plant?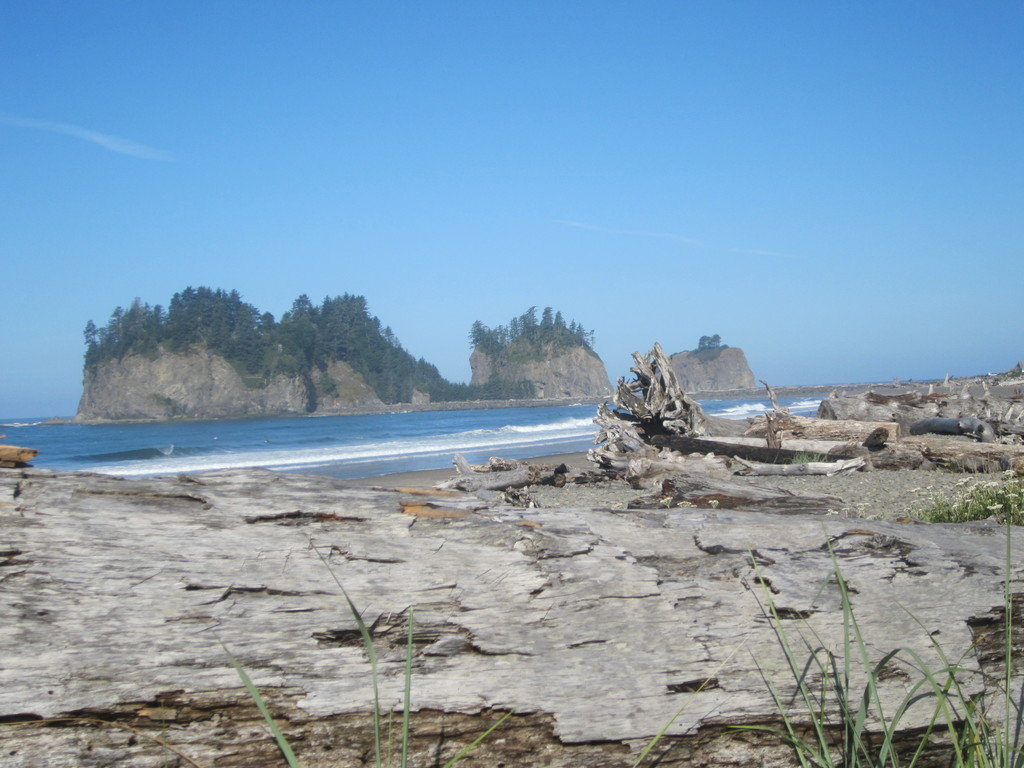
{"x1": 627, "y1": 638, "x2": 744, "y2": 767}
